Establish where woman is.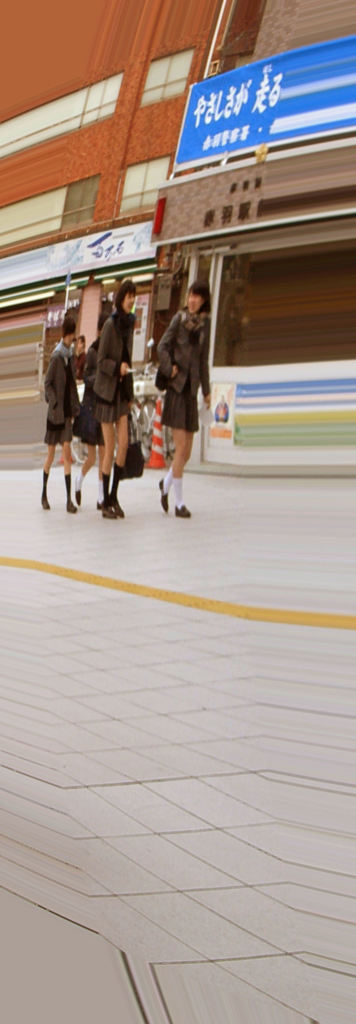
Established at pyautogui.locateOnScreen(74, 315, 104, 507).
